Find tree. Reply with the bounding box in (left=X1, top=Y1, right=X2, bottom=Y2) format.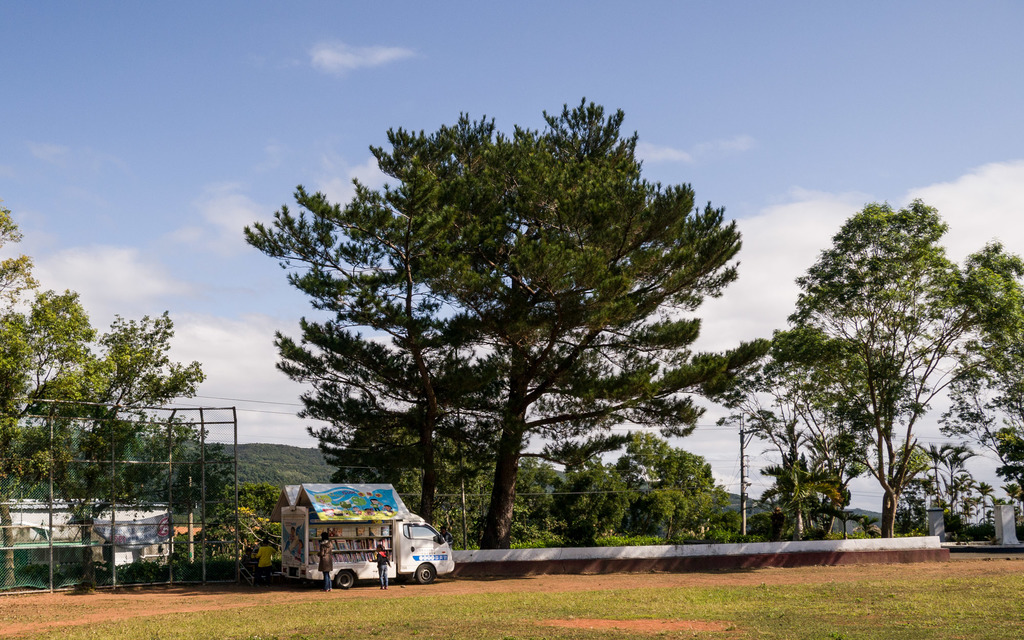
(left=365, top=89, right=772, bottom=552).
